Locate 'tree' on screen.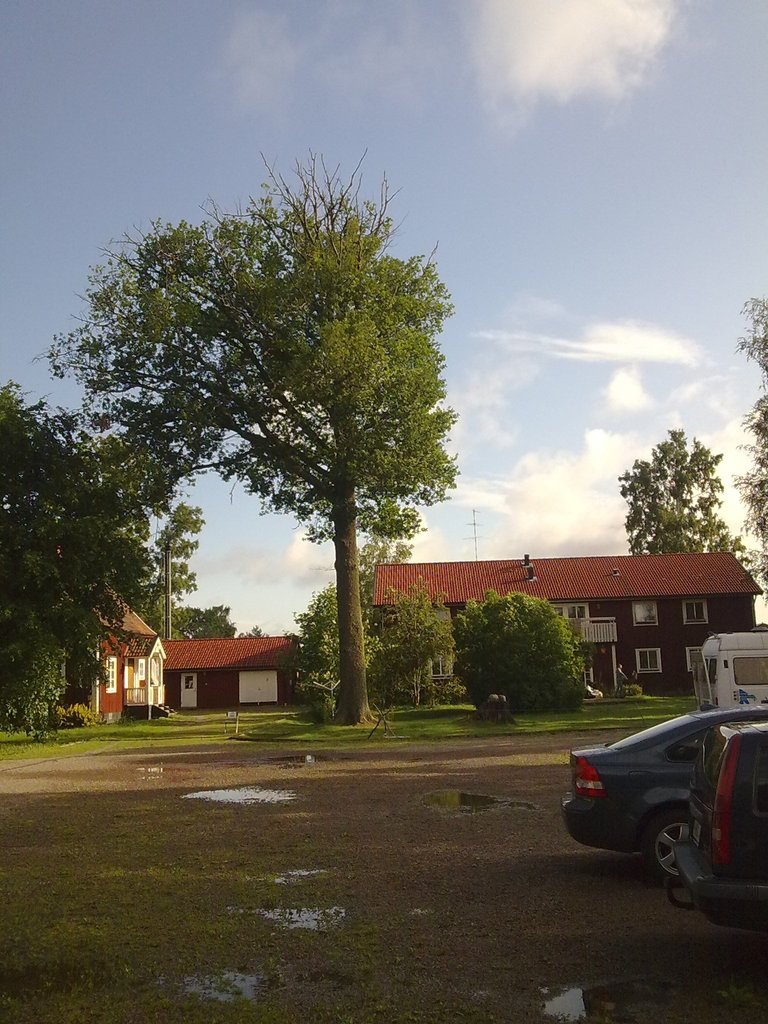
On screen at locate(615, 428, 748, 554).
